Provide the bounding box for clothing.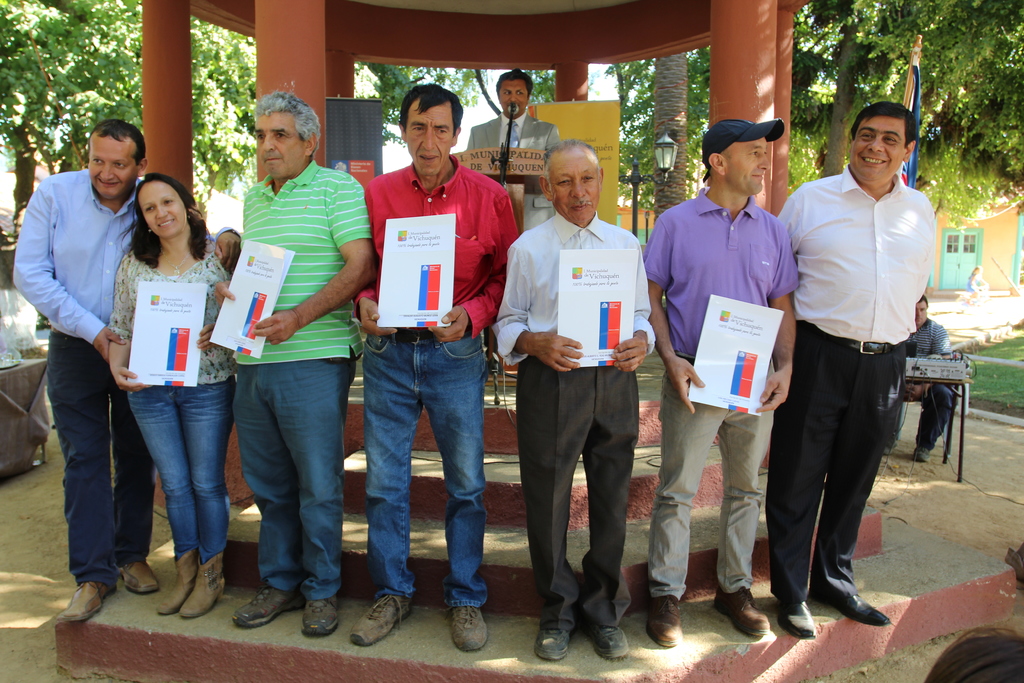
232, 156, 371, 602.
